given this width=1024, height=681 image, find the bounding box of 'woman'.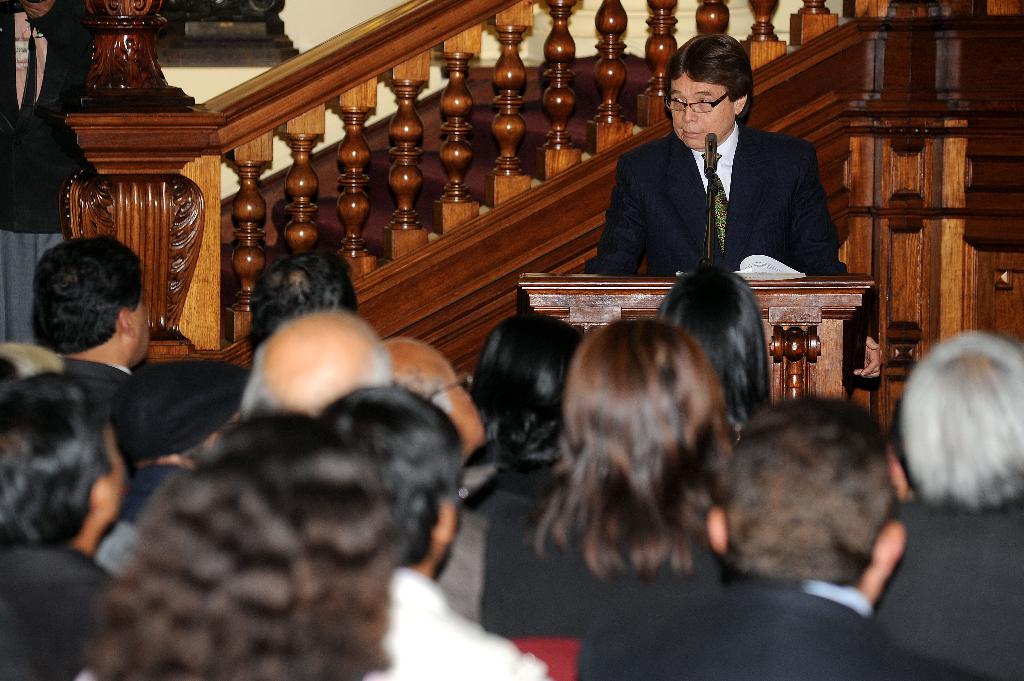
region(484, 308, 741, 629).
